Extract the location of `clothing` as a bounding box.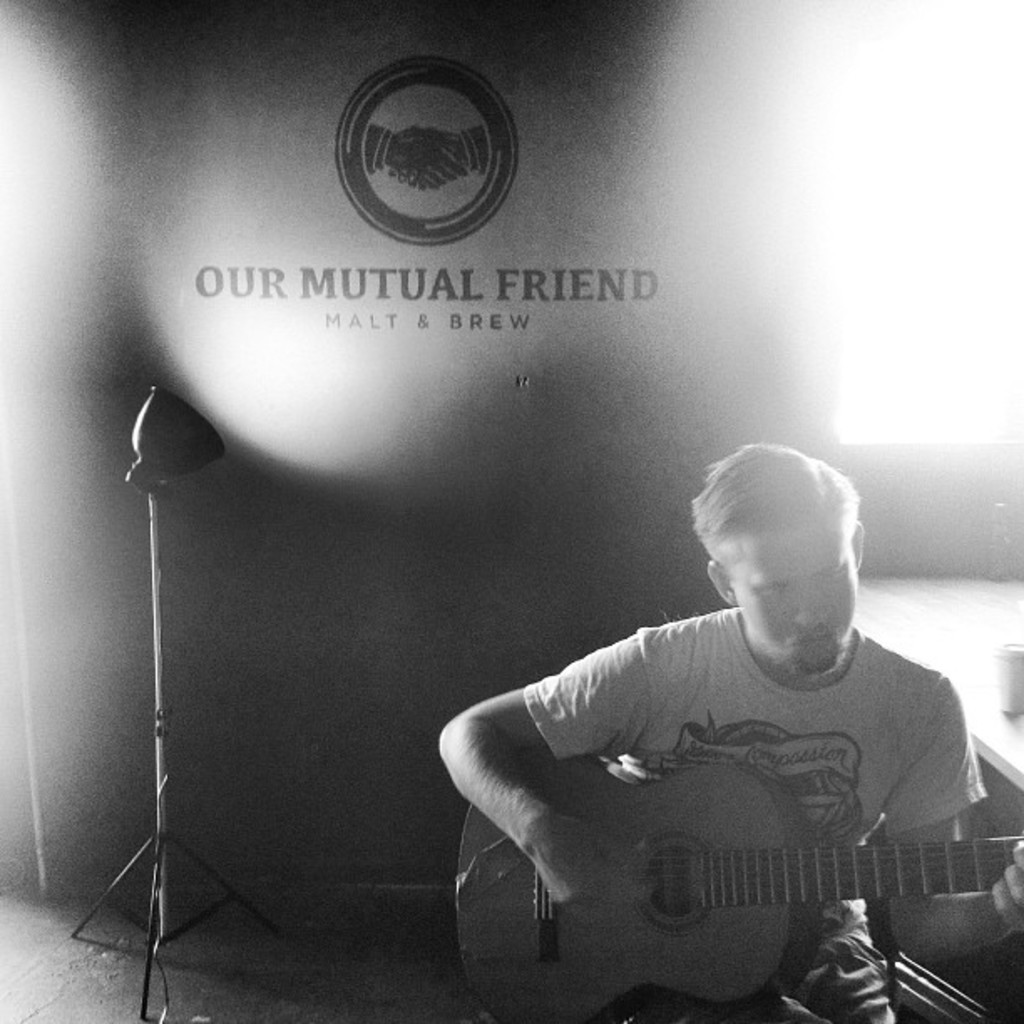
box=[524, 591, 1009, 1022].
